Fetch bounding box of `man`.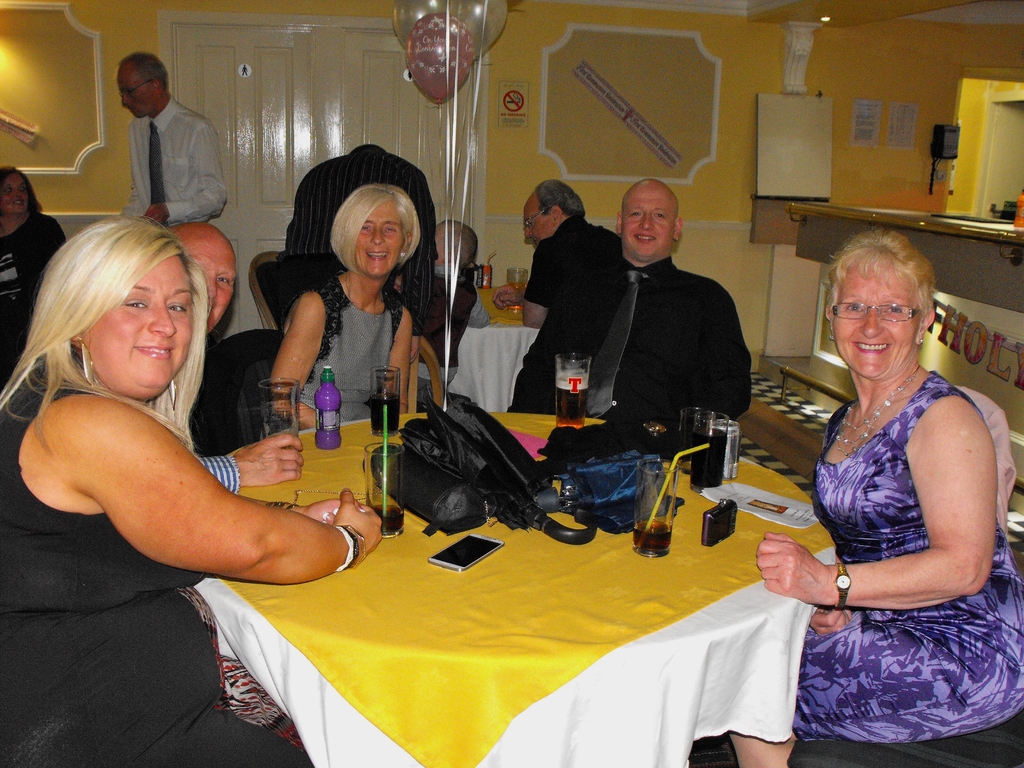
Bbox: x1=493, y1=180, x2=629, y2=414.
